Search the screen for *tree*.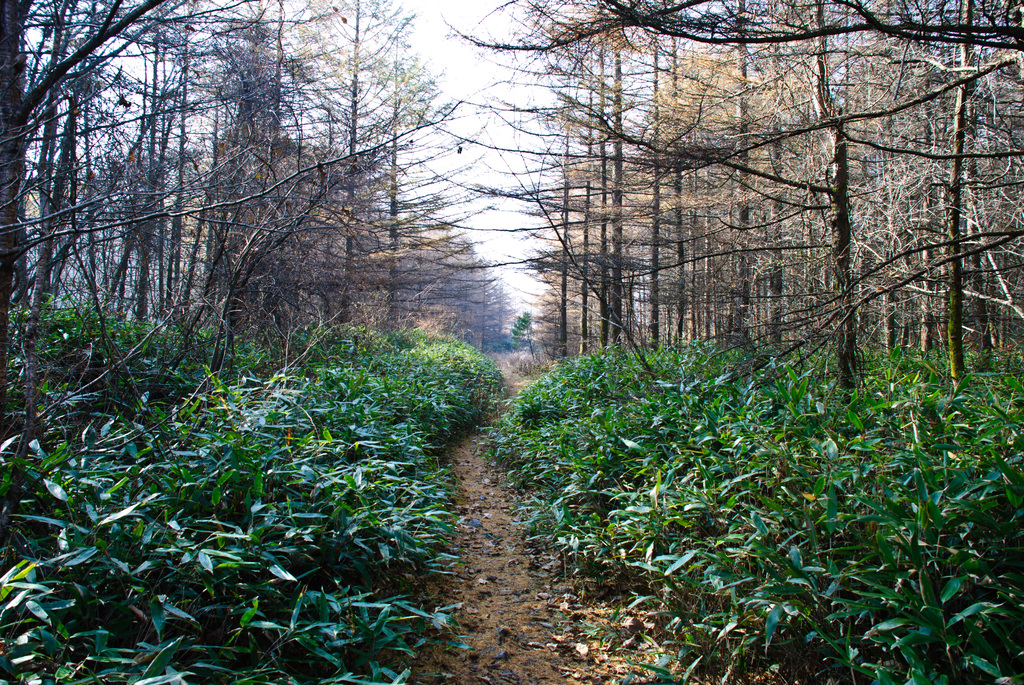
Found at 561,179,654,340.
